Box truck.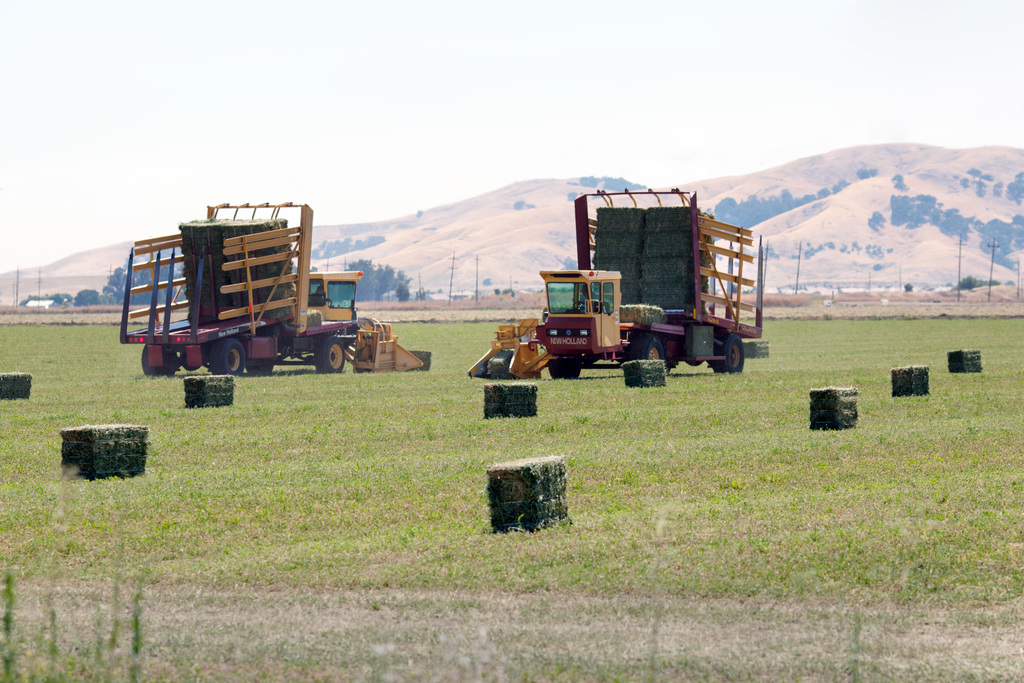
select_region(495, 197, 765, 396).
